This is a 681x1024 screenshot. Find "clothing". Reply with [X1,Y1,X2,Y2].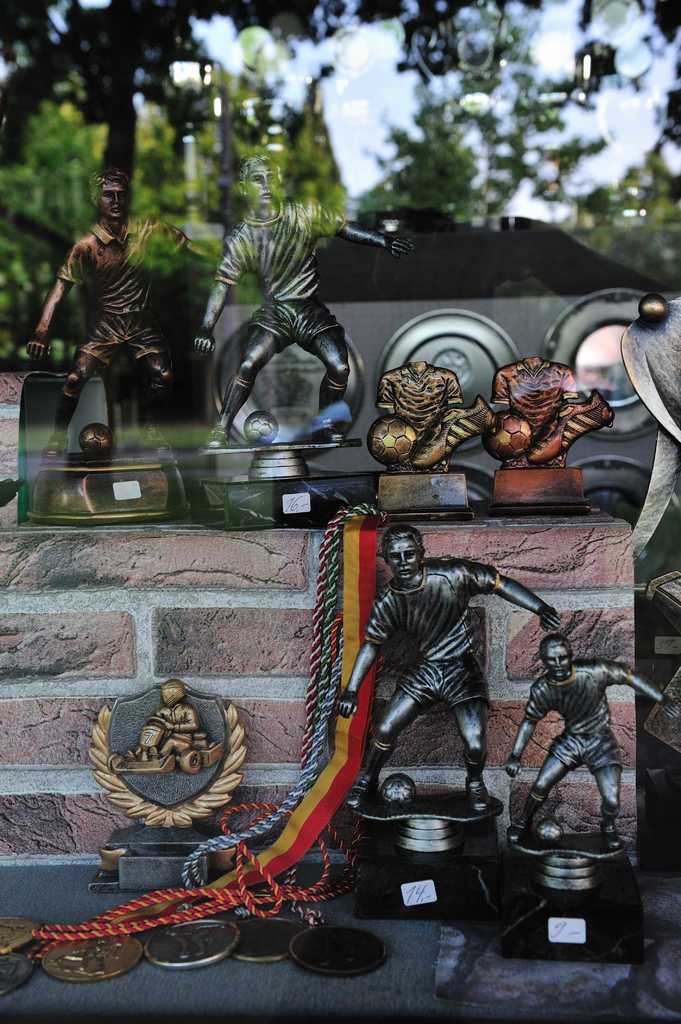
[53,211,189,364].
